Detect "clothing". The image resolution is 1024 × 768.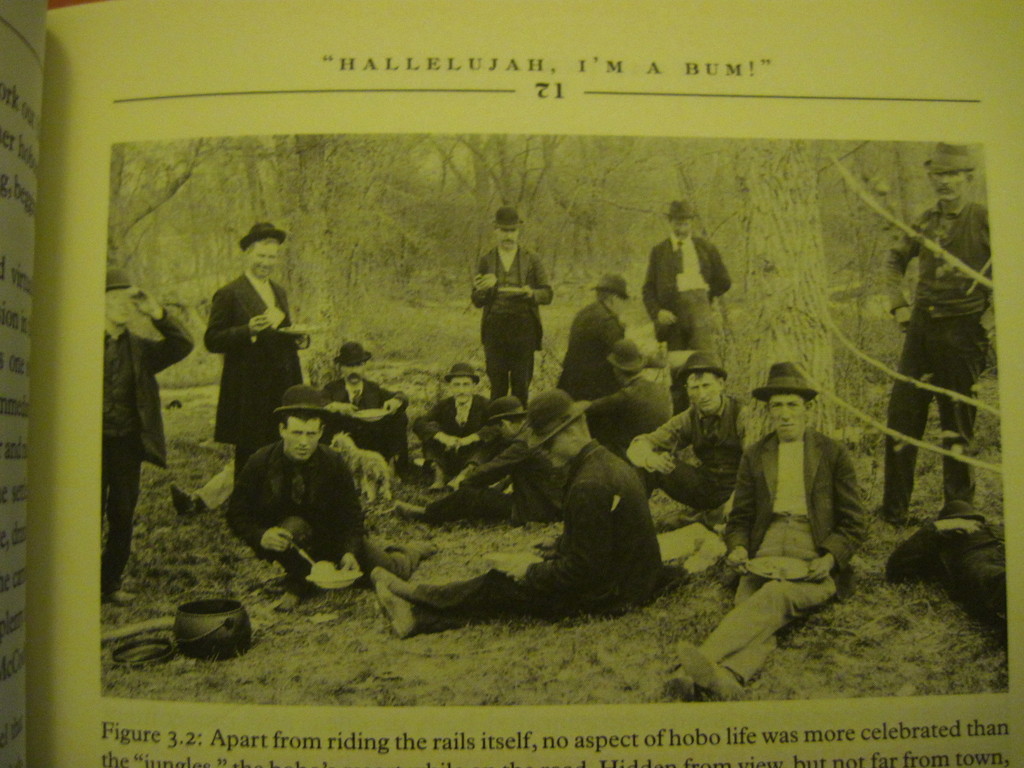
select_region(703, 428, 877, 681).
